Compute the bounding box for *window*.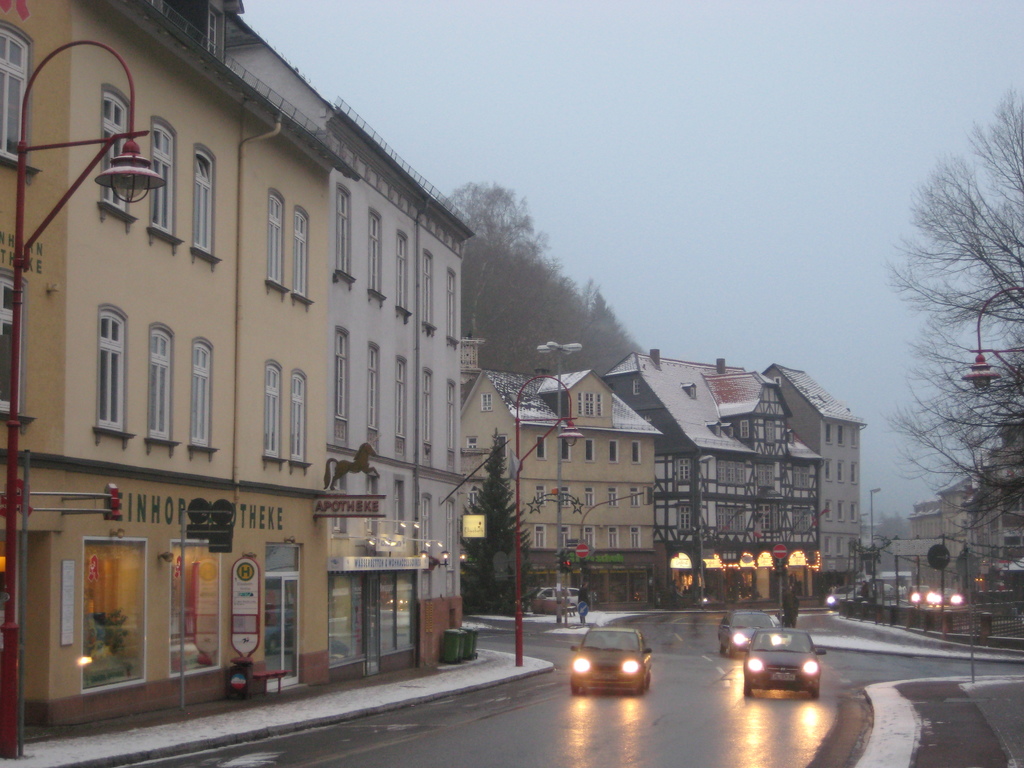
<bbox>367, 348, 378, 454</bbox>.
